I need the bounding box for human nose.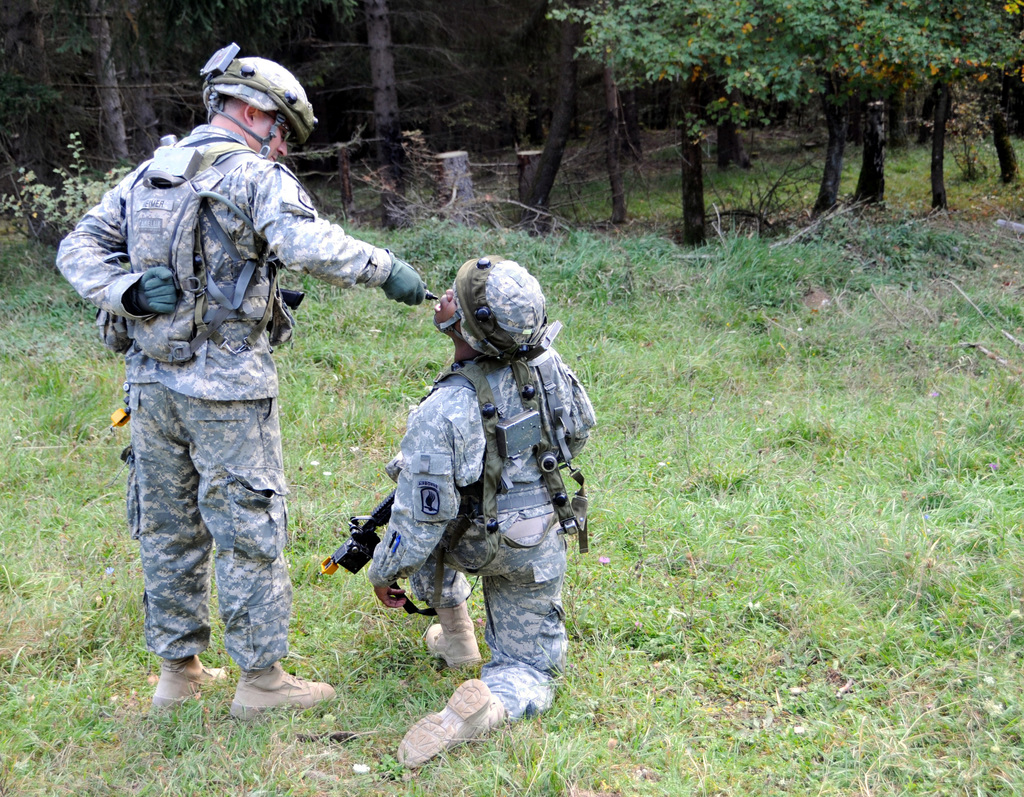
Here it is: locate(446, 289, 453, 302).
